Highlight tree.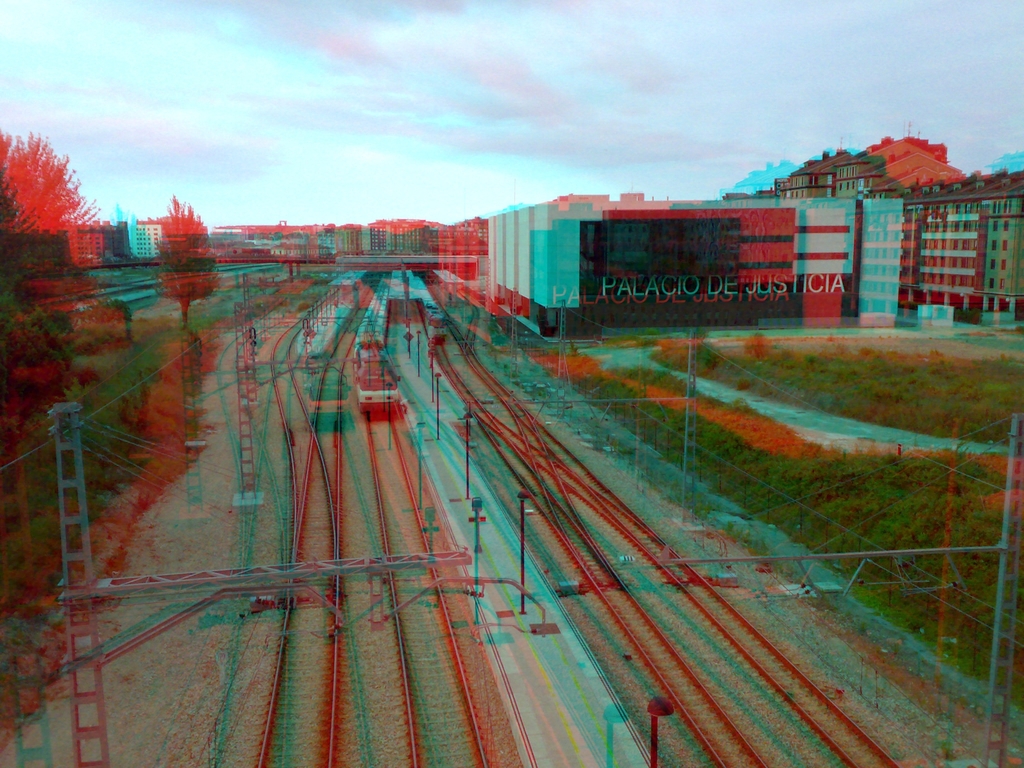
Highlighted region: {"left": 153, "top": 193, "right": 221, "bottom": 327}.
